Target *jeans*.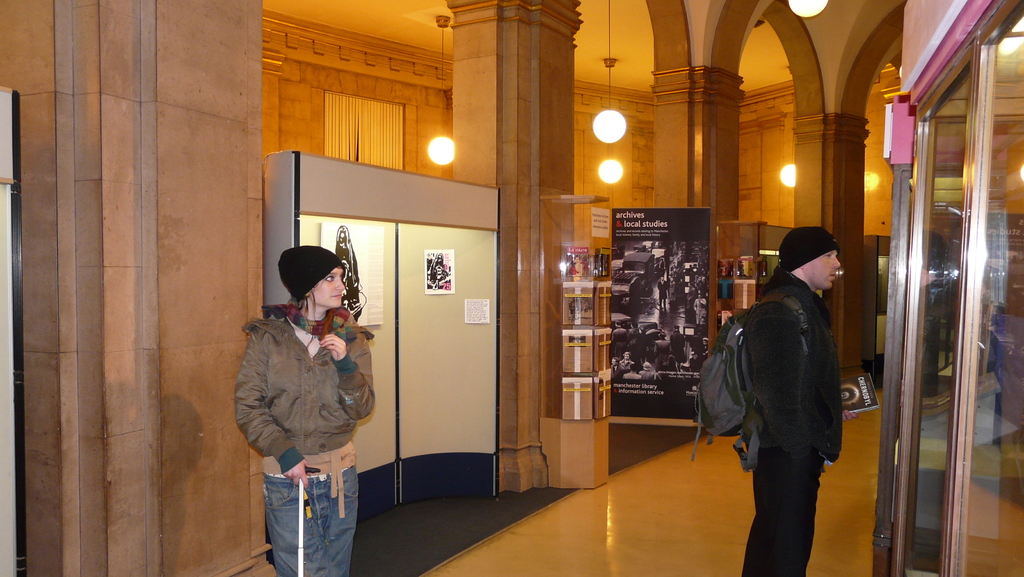
Target region: (253,461,349,567).
